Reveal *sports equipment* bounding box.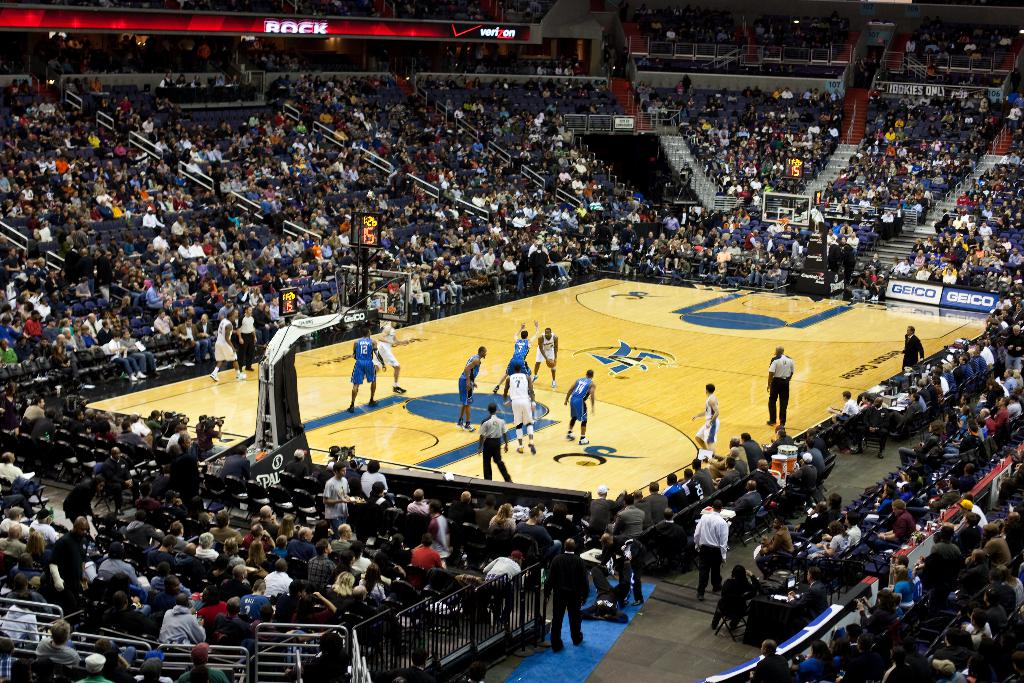
Revealed: <region>774, 216, 788, 234</region>.
